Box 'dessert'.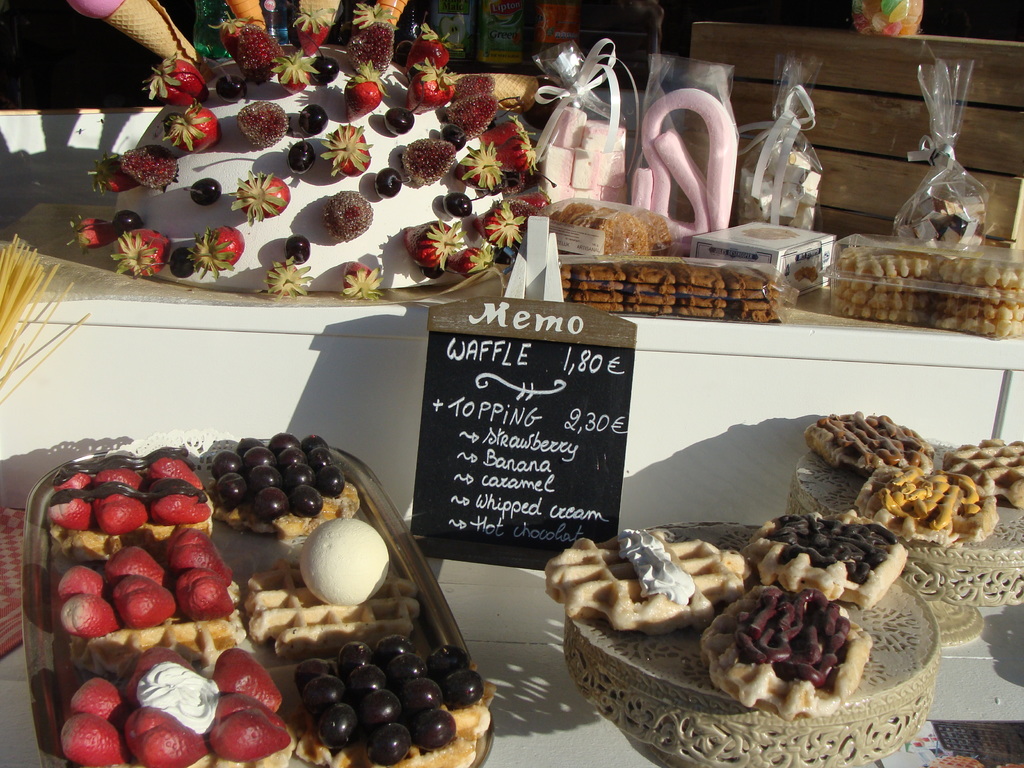
bbox(223, 711, 287, 760).
